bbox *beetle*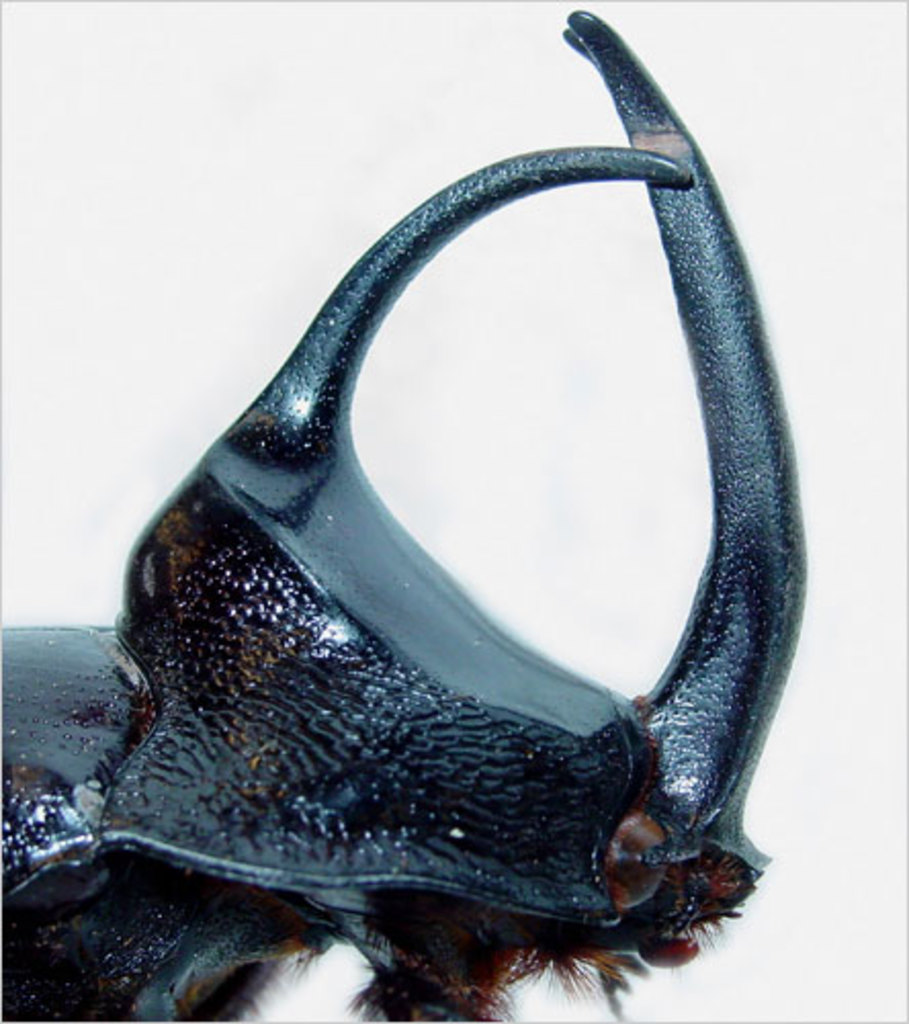
(0,0,809,1018)
